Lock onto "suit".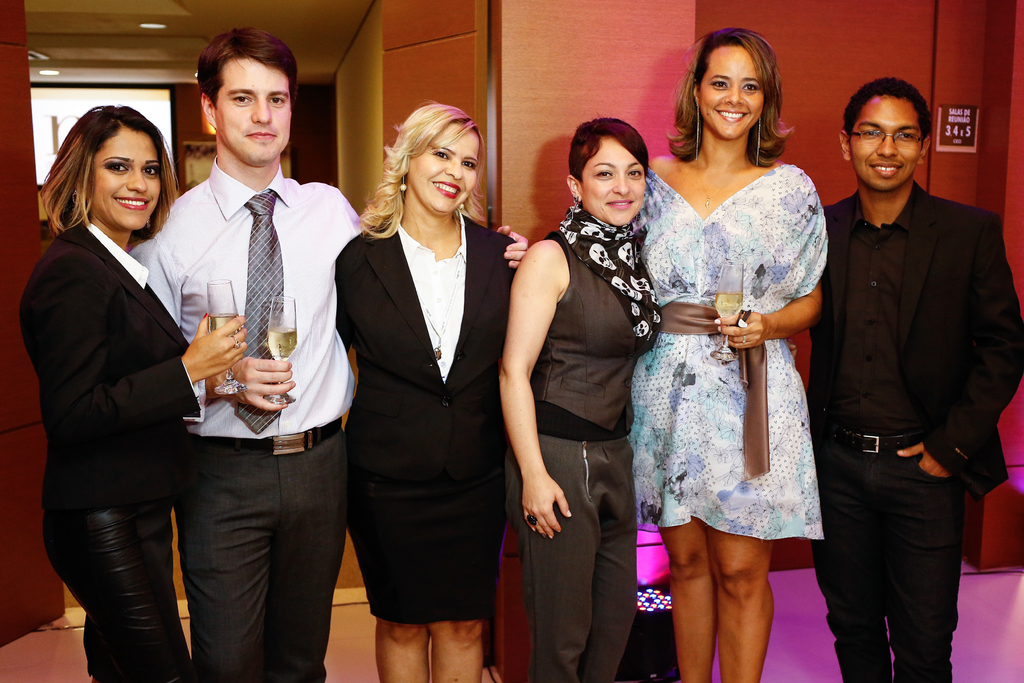
Locked: <region>20, 226, 212, 682</region>.
